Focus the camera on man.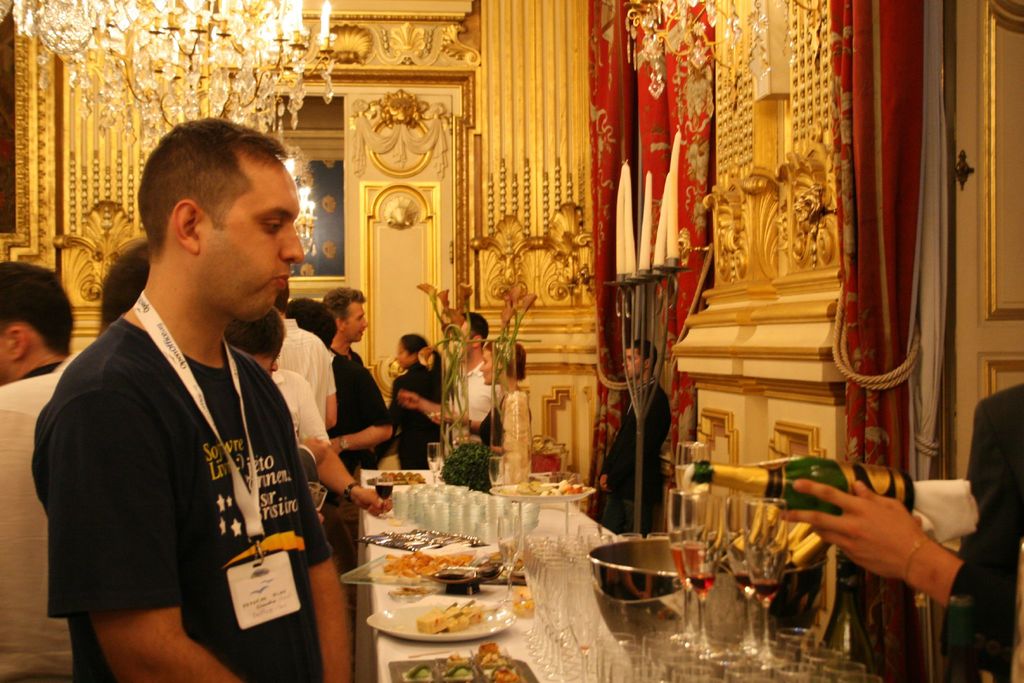
Focus region: 323,289,388,483.
